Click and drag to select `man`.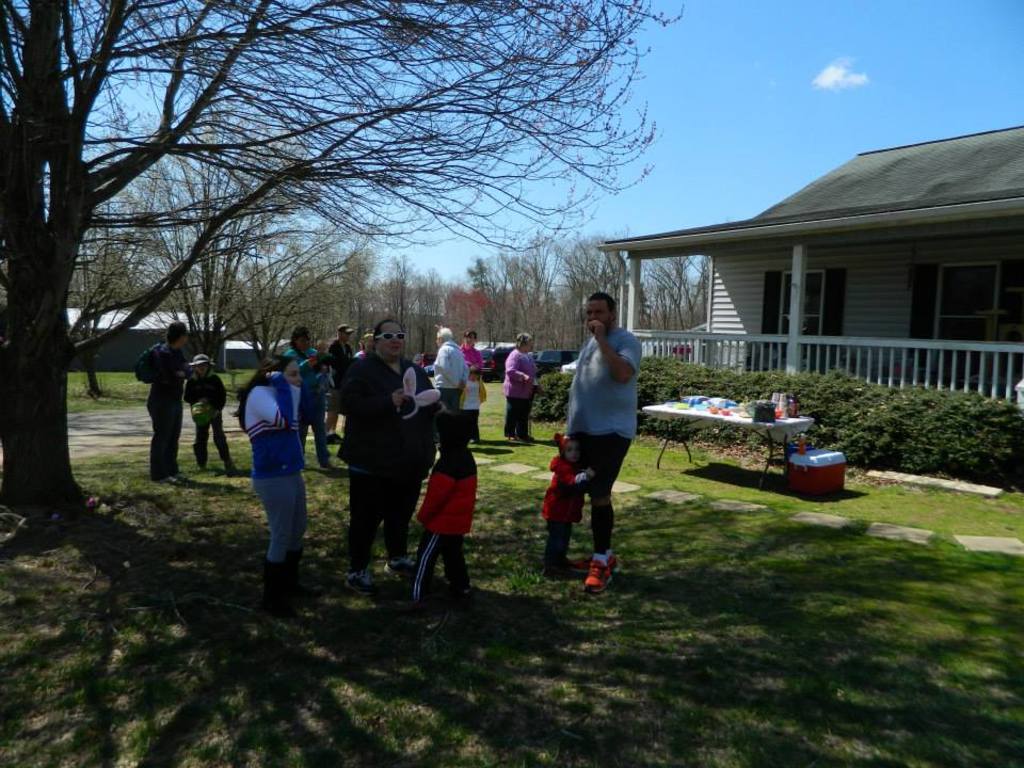
Selection: box=[550, 300, 647, 592].
